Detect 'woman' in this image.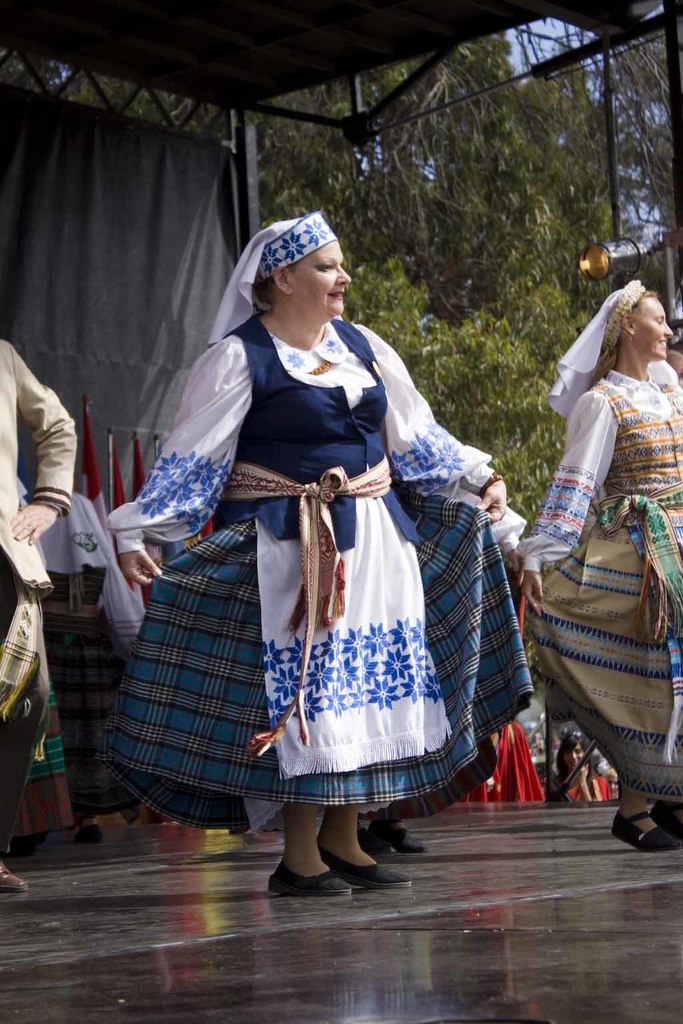
Detection: bbox=(548, 727, 602, 803).
